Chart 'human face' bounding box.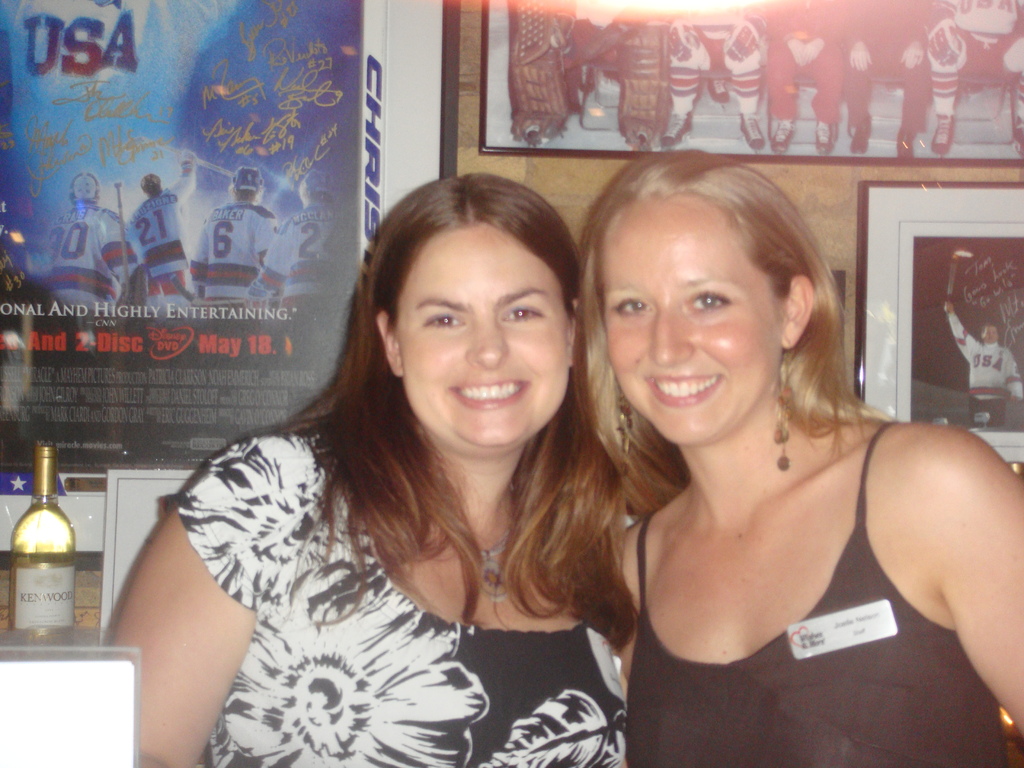
Charted: l=396, t=229, r=568, b=449.
